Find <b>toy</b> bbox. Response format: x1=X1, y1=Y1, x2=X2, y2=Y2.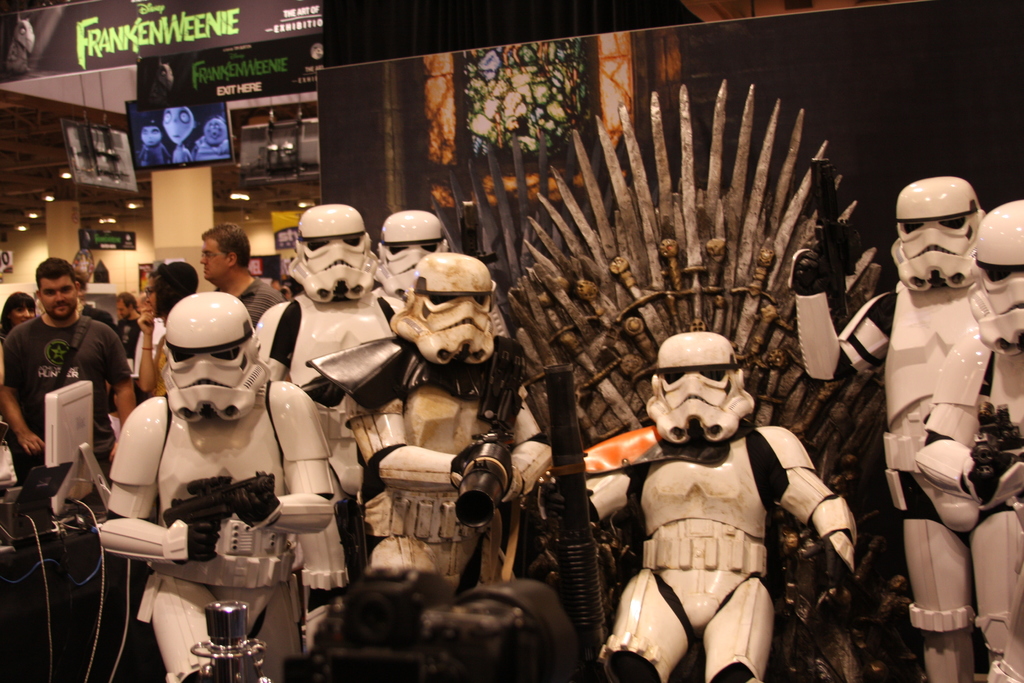
x1=359, y1=199, x2=484, y2=378.
